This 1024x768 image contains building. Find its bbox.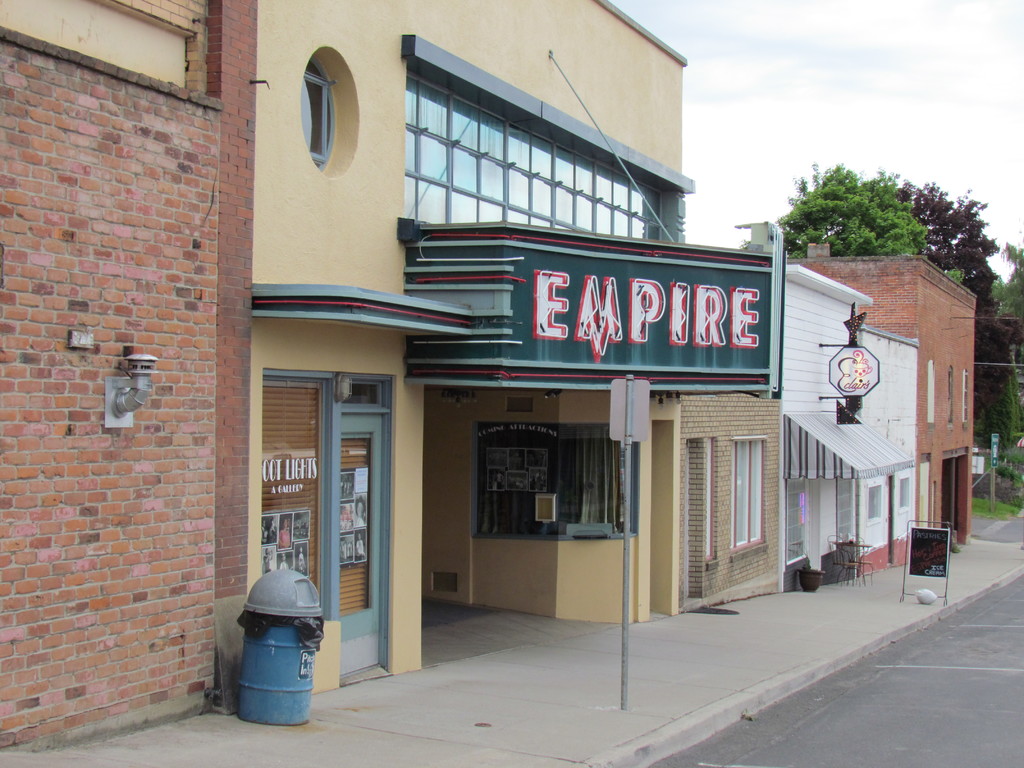
BBox(0, 0, 782, 756).
